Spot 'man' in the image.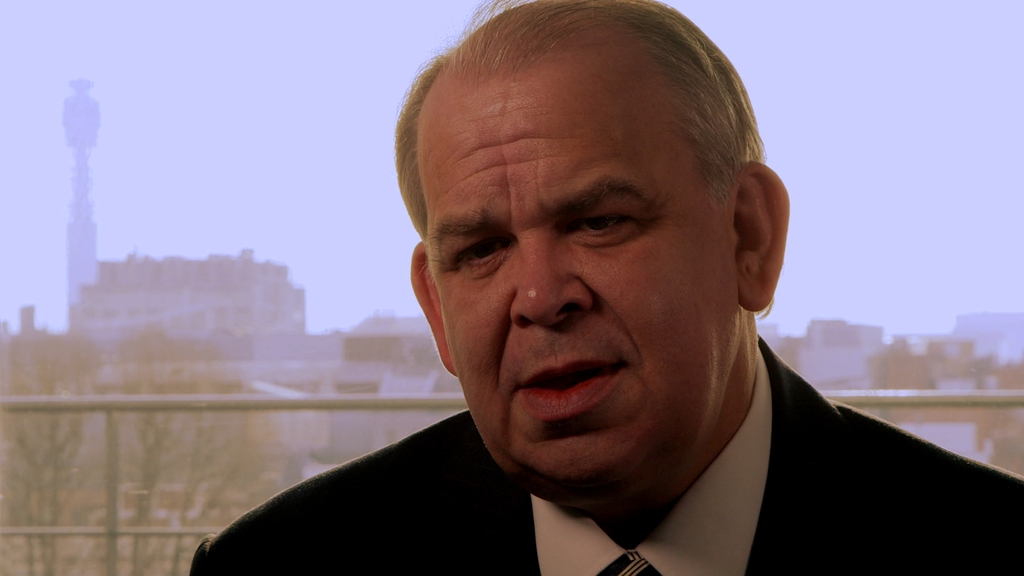
'man' found at region(232, 0, 1023, 575).
